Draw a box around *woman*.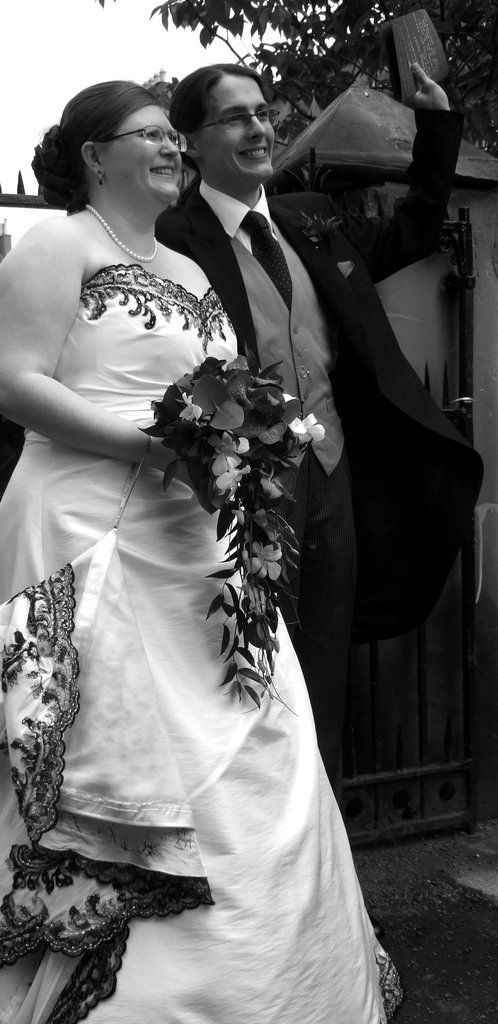
(18,59,354,1023).
